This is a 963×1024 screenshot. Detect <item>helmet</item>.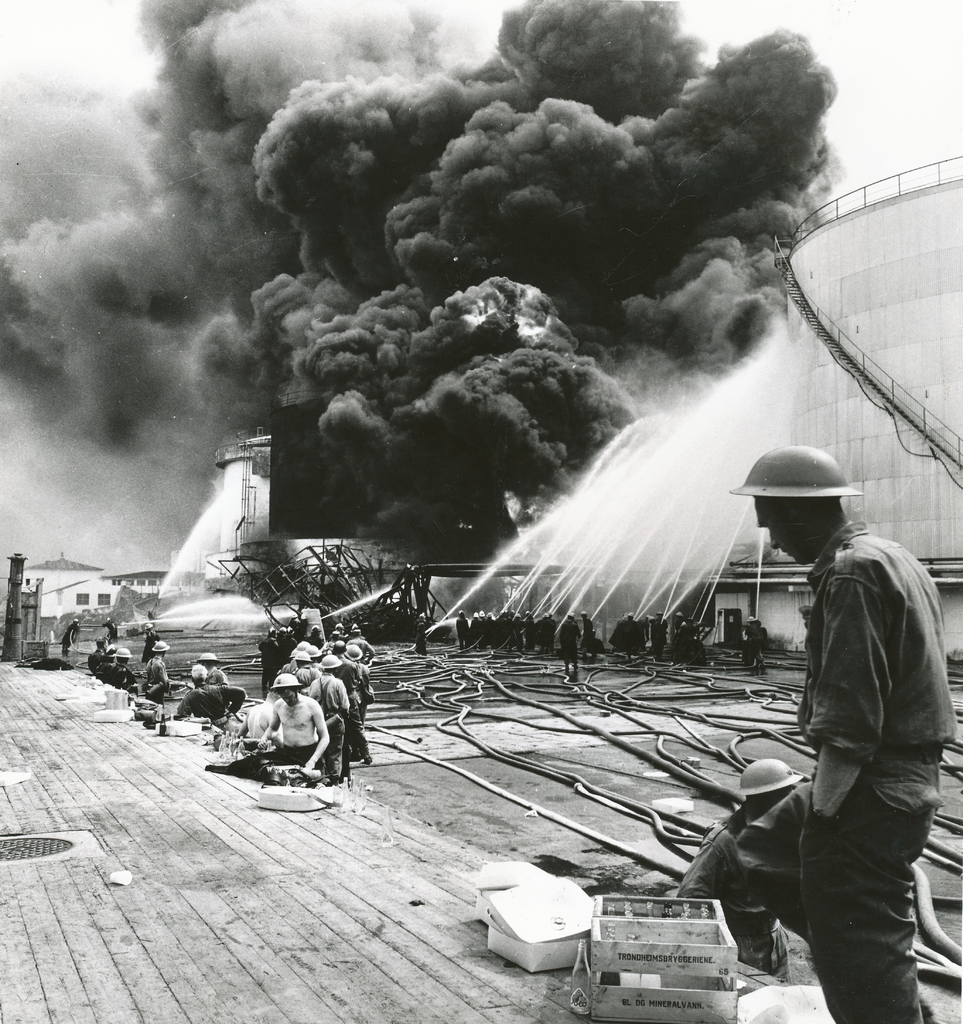
bbox=[732, 445, 858, 499].
